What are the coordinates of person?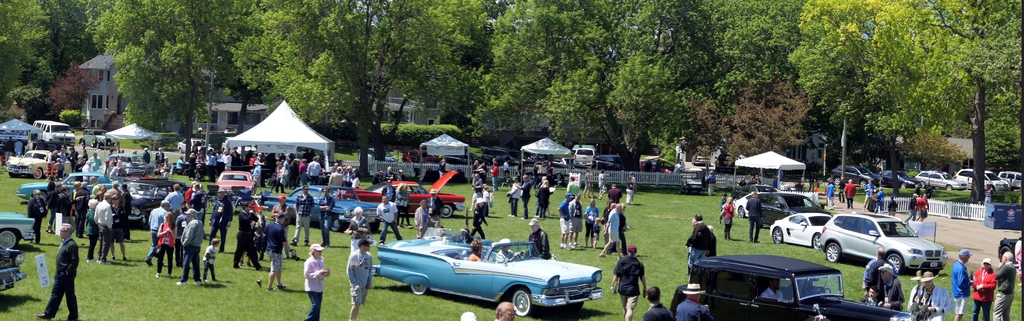
[left=995, top=252, right=1017, bottom=320].
